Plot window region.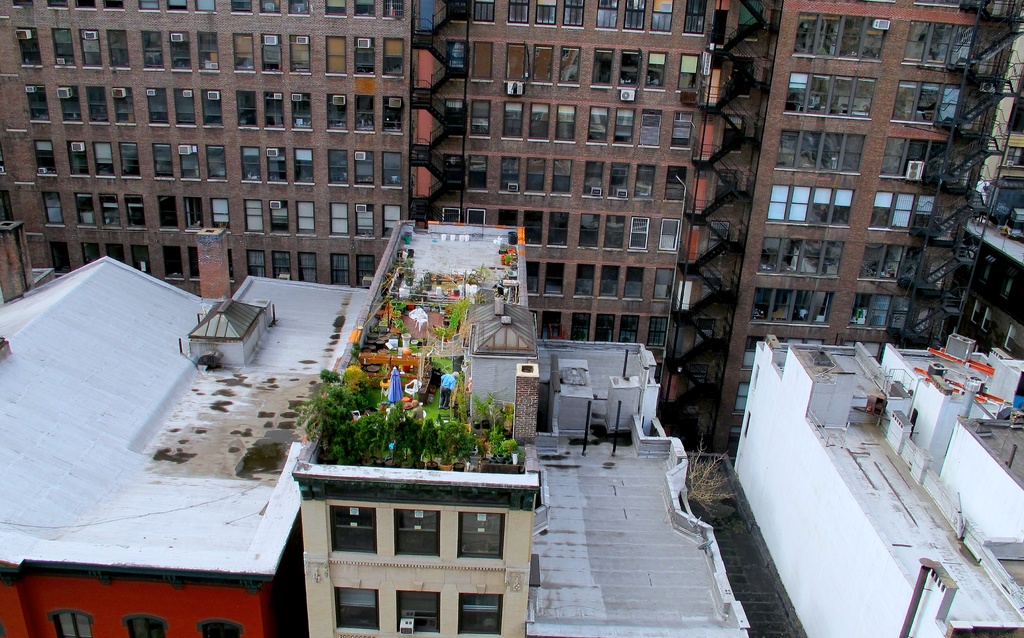
Plotted at pyautogui.locateOnScreen(646, 317, 668, 347).
